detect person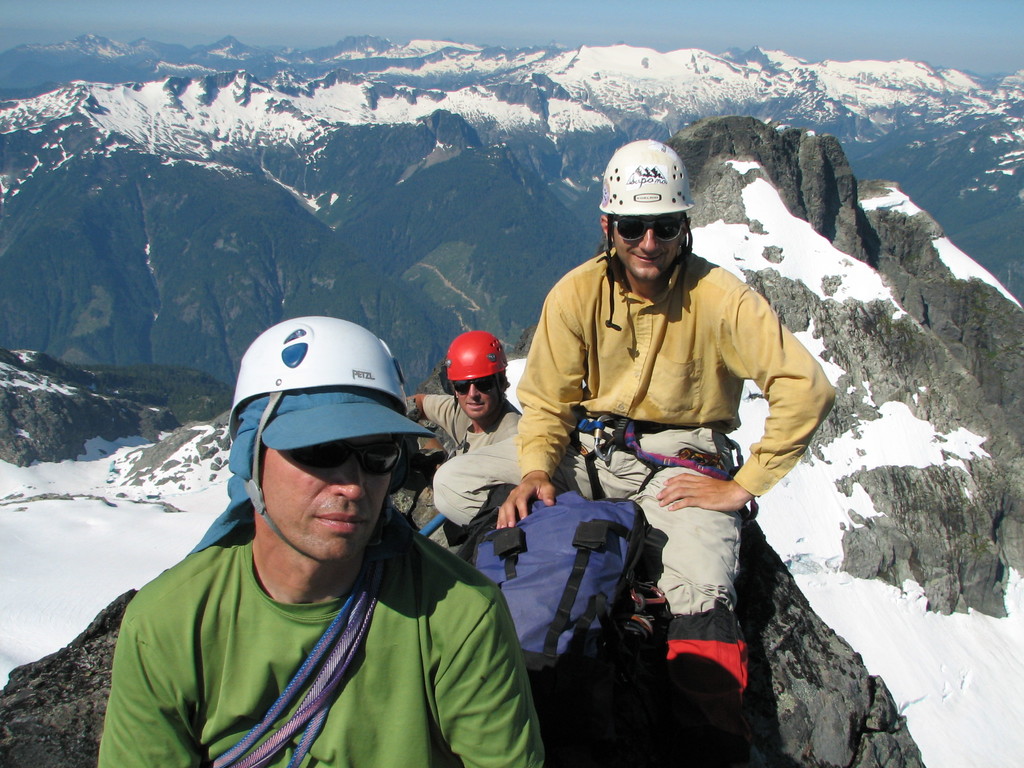
<region>434, 136, 838, 764</region>
